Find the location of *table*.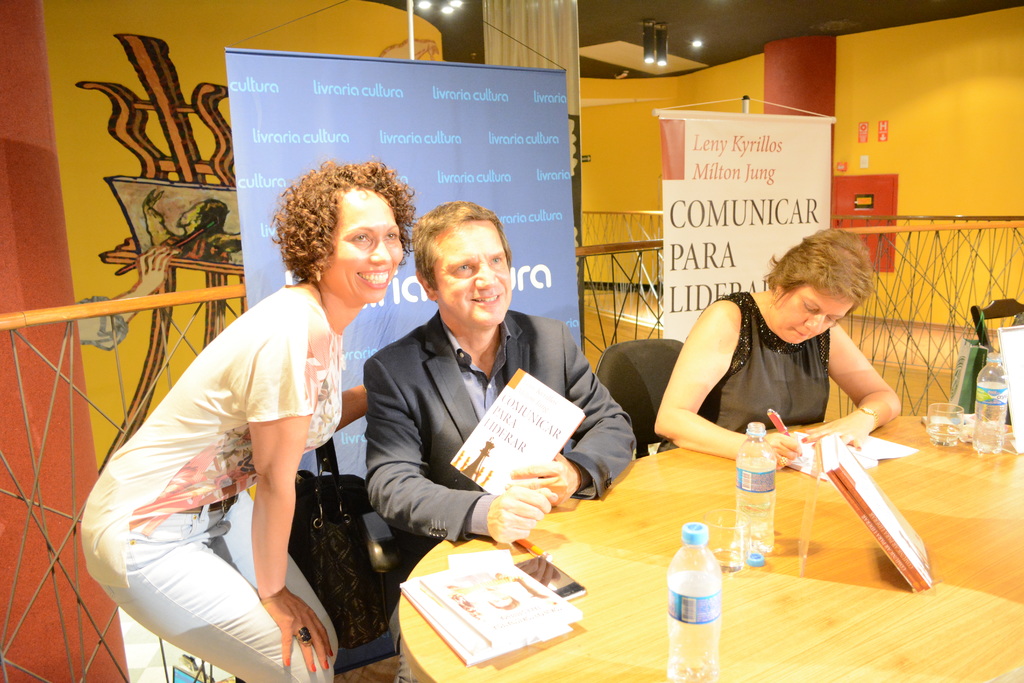
Location: x1=400 y1=412 x2=1023 y2=682.
